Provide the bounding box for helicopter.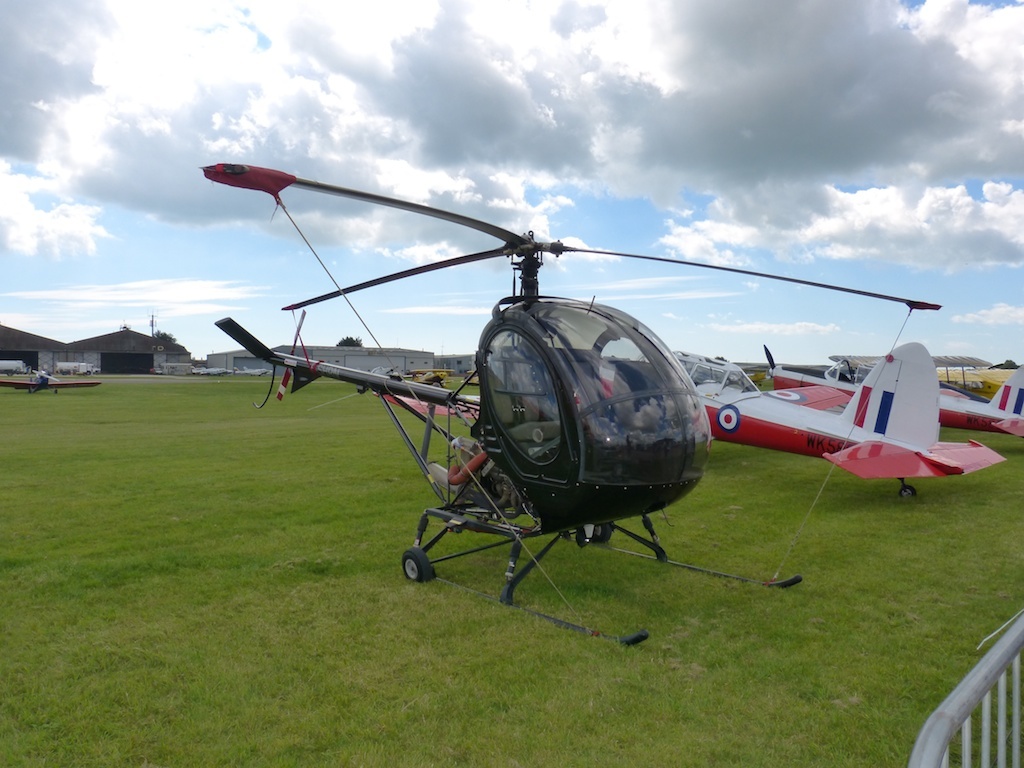
BBox(0, 366, 101, 397).
